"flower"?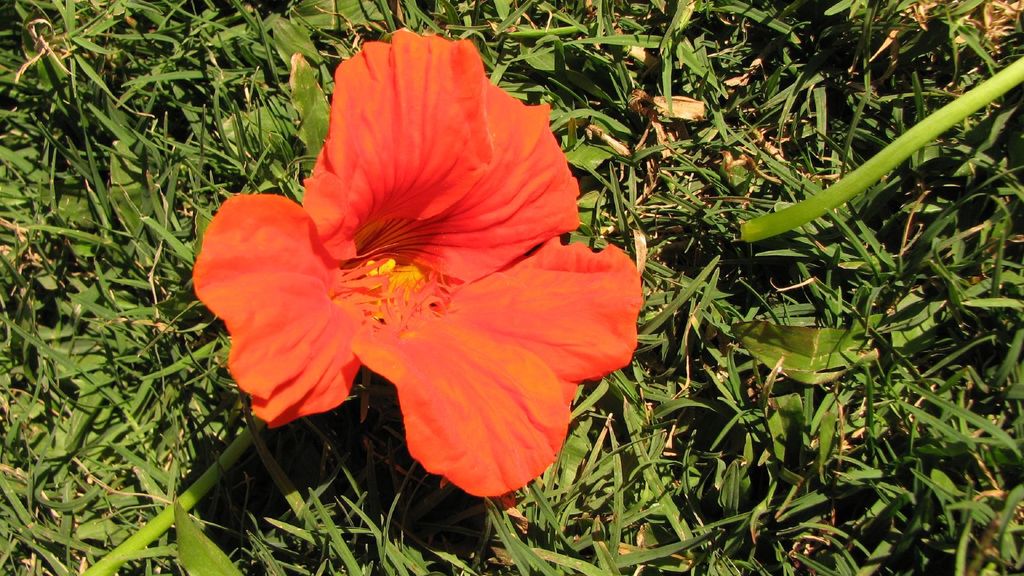
l=185, t=29, r=630, b=502
